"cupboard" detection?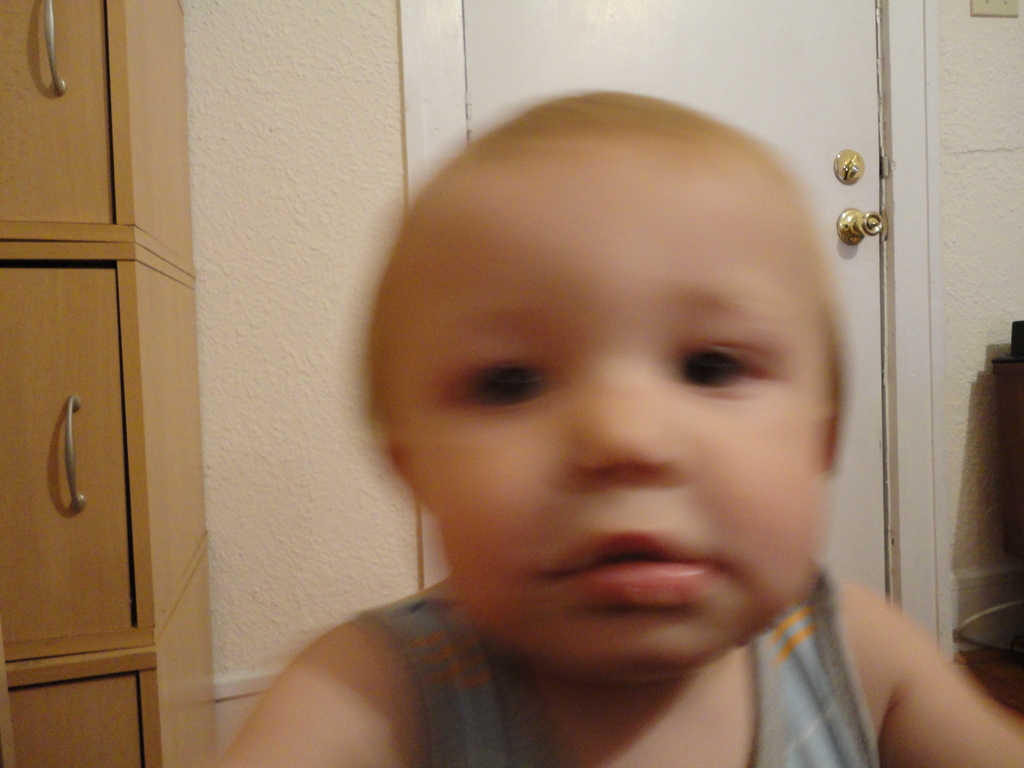
x1=3 y1=65 x2=195 y2=762
